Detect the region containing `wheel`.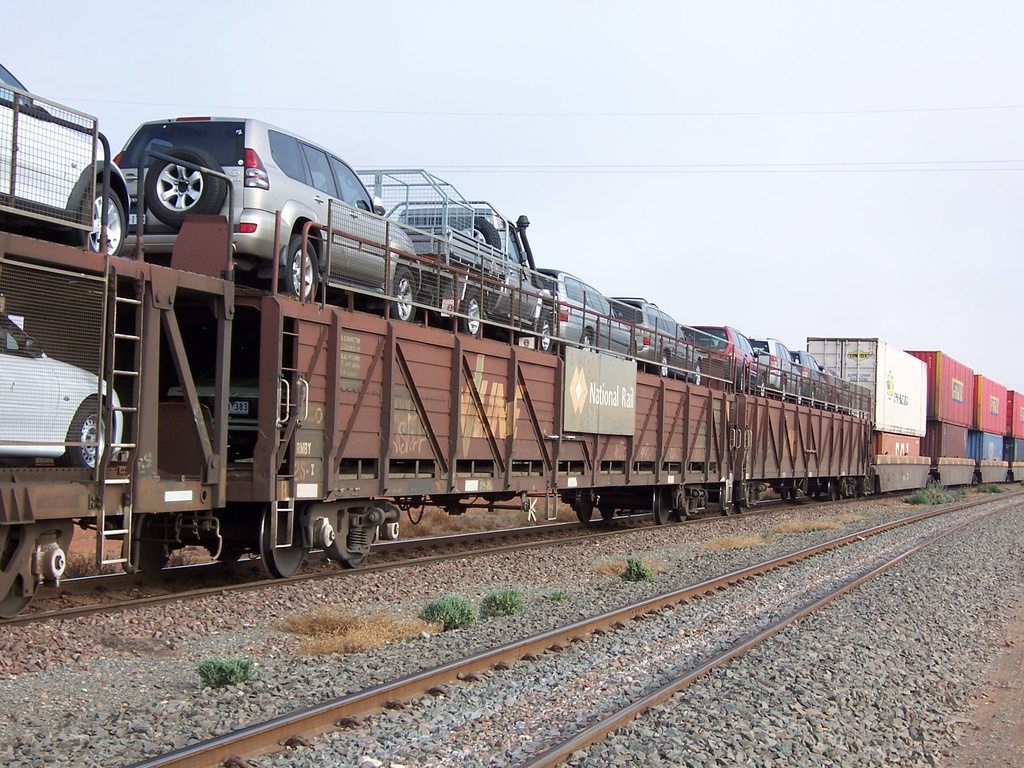
<bbox>737, 500, 748, 515</bbox>.
